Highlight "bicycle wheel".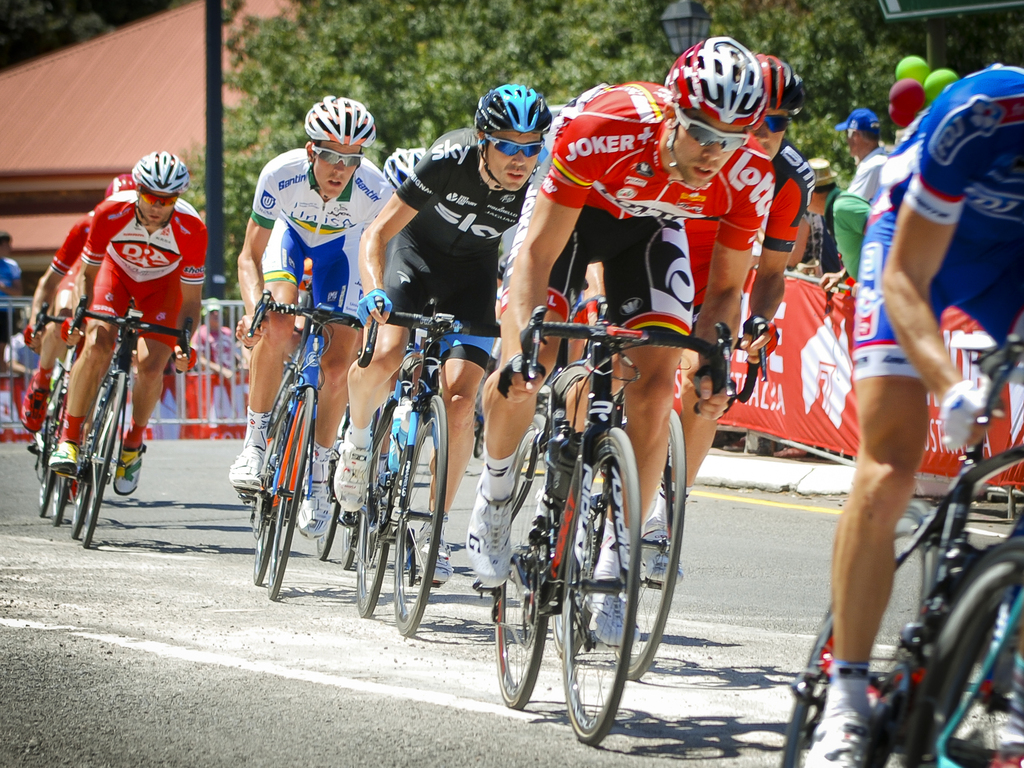
Highlighted region: region(322, 502, 346, 557).
